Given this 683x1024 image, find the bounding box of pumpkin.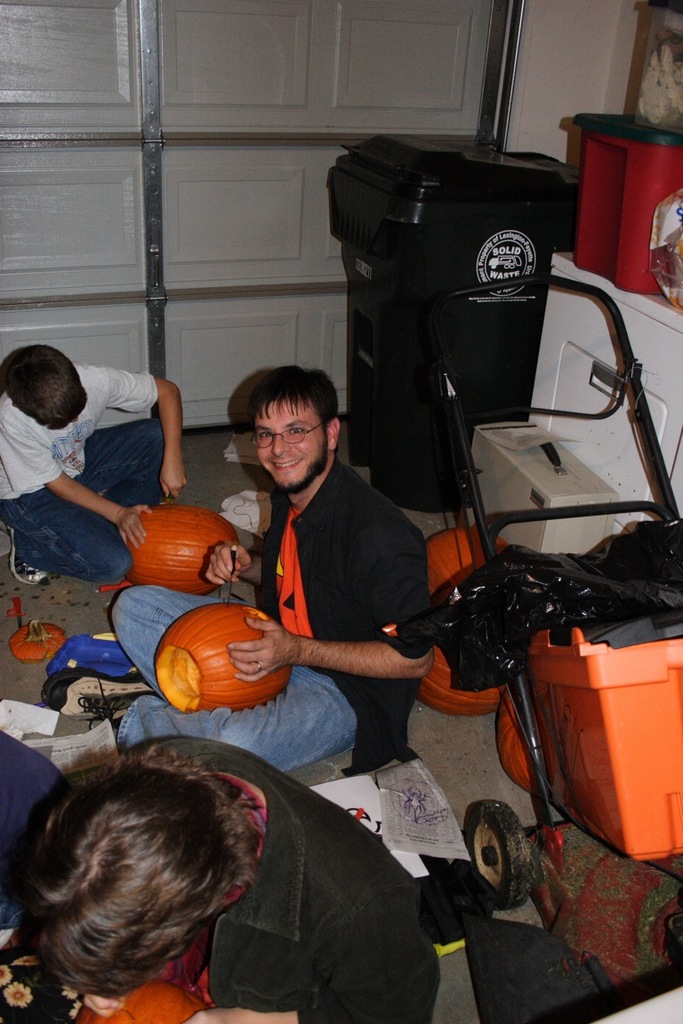
[494,686,550,797].
